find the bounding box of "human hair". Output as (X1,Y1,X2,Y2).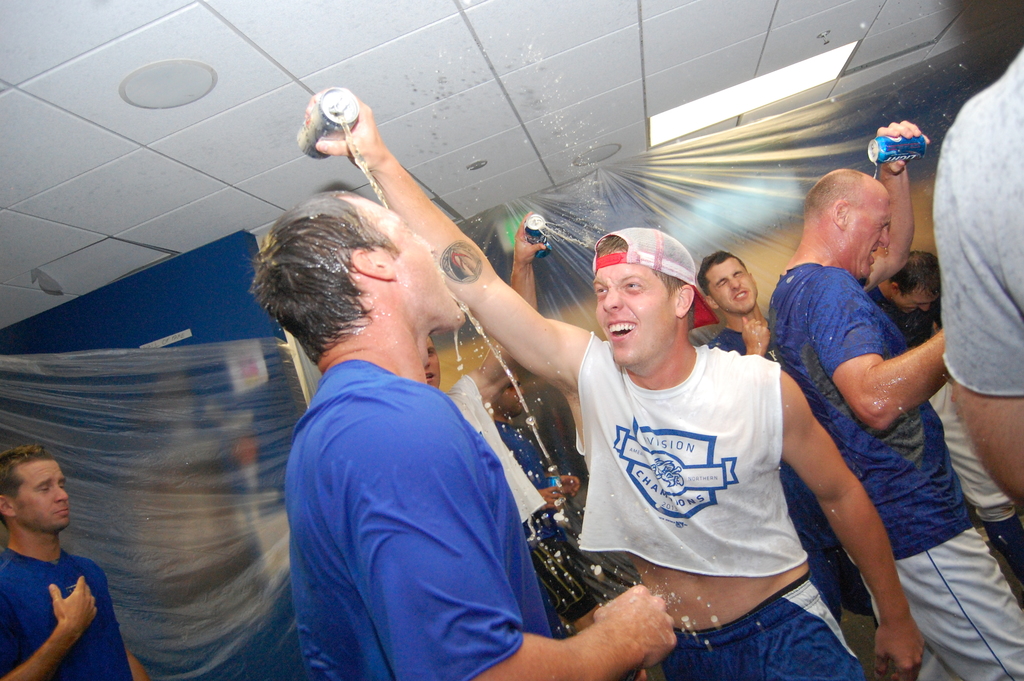
(247,187,395,359).
